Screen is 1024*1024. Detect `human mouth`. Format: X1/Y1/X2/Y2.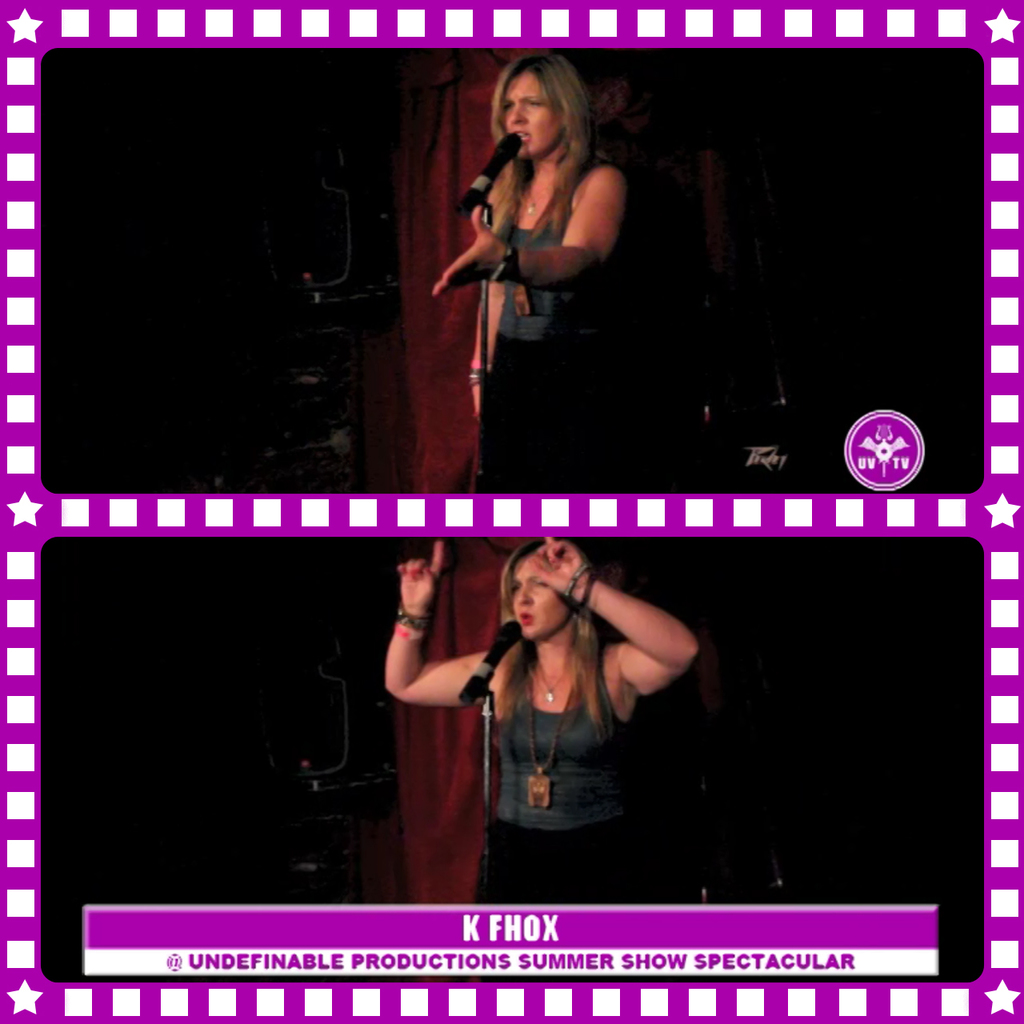
518/614/530/626.
